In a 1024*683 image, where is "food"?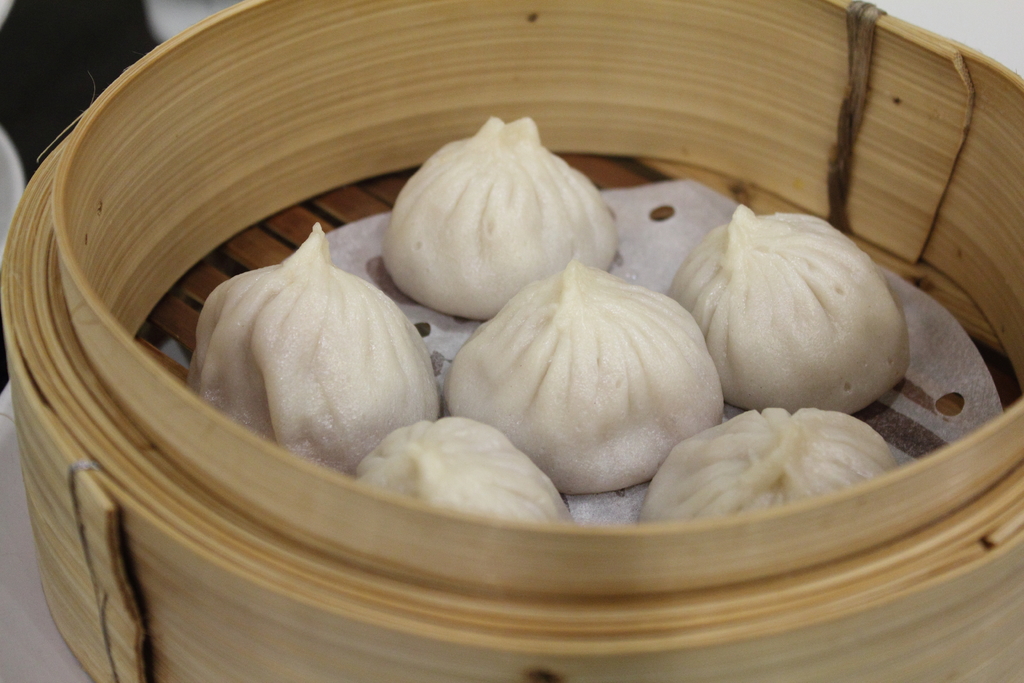
(207,235,433,465).
